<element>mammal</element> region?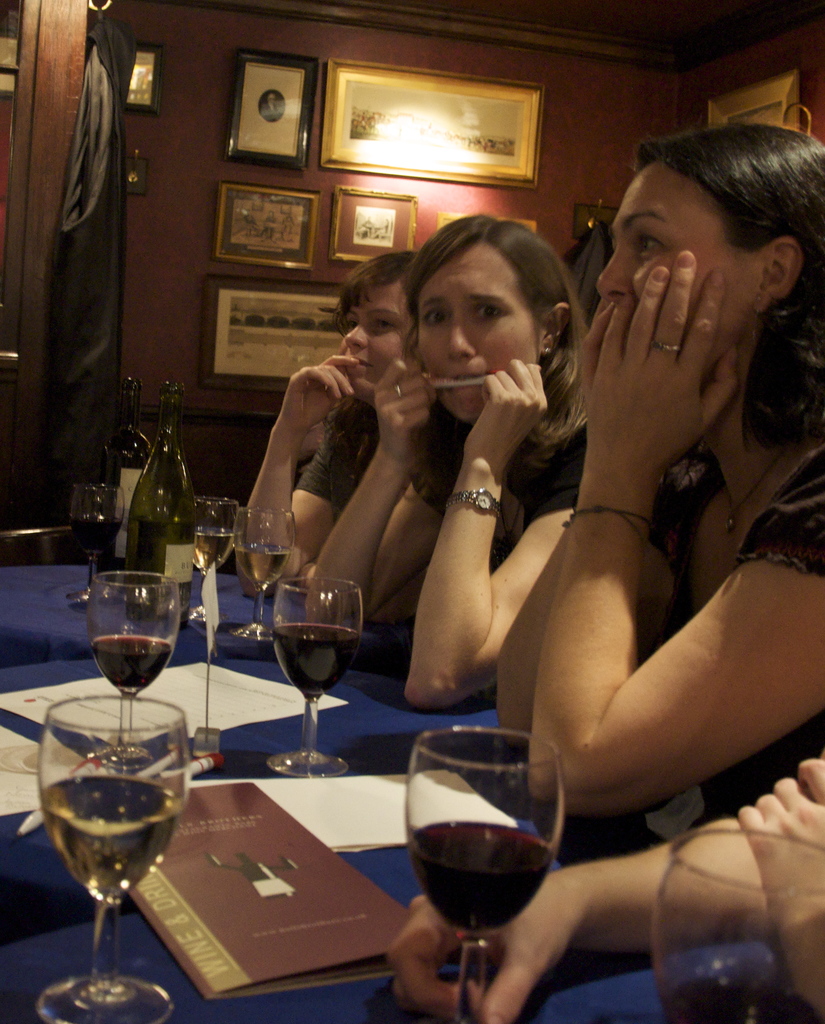
select_region(231, 258, 420, 603)
